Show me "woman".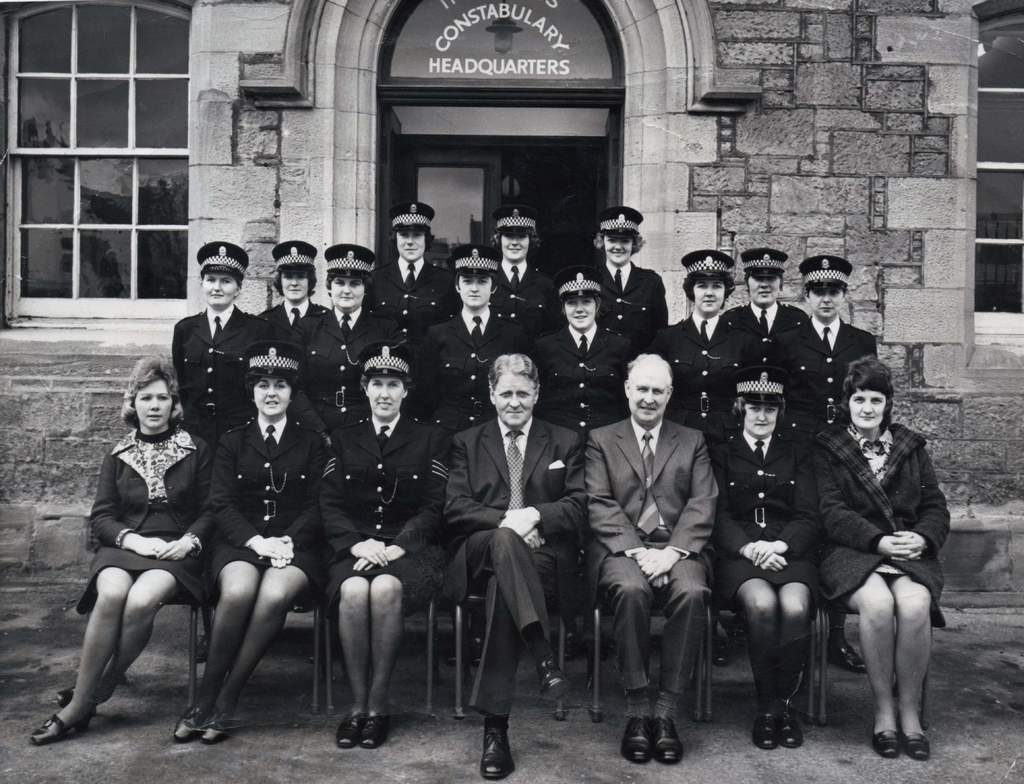
"woman" is here: box(482, 203, 560, 345).
